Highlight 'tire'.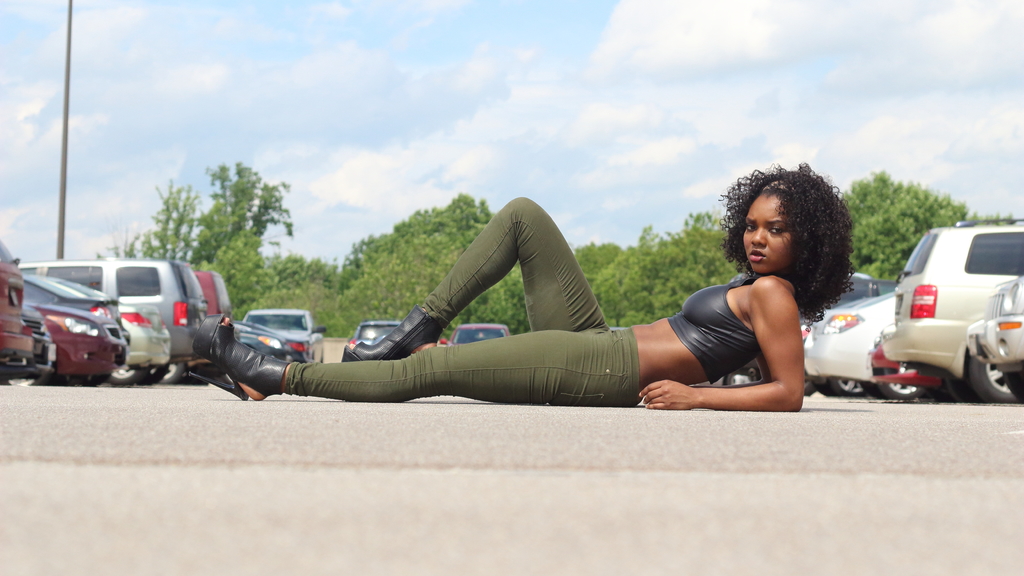
Highlighted region: (left=147, top=367, right=171, bottom=380).
